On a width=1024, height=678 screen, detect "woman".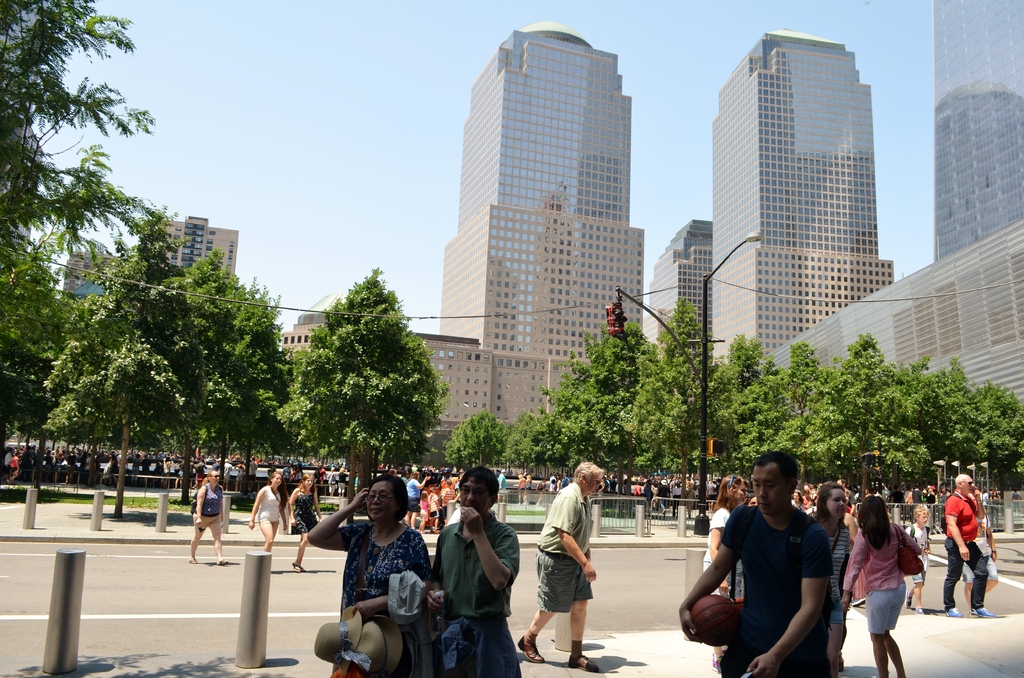
{"left": 291, "top": 465, "right": 321, "bottom": 584}.
